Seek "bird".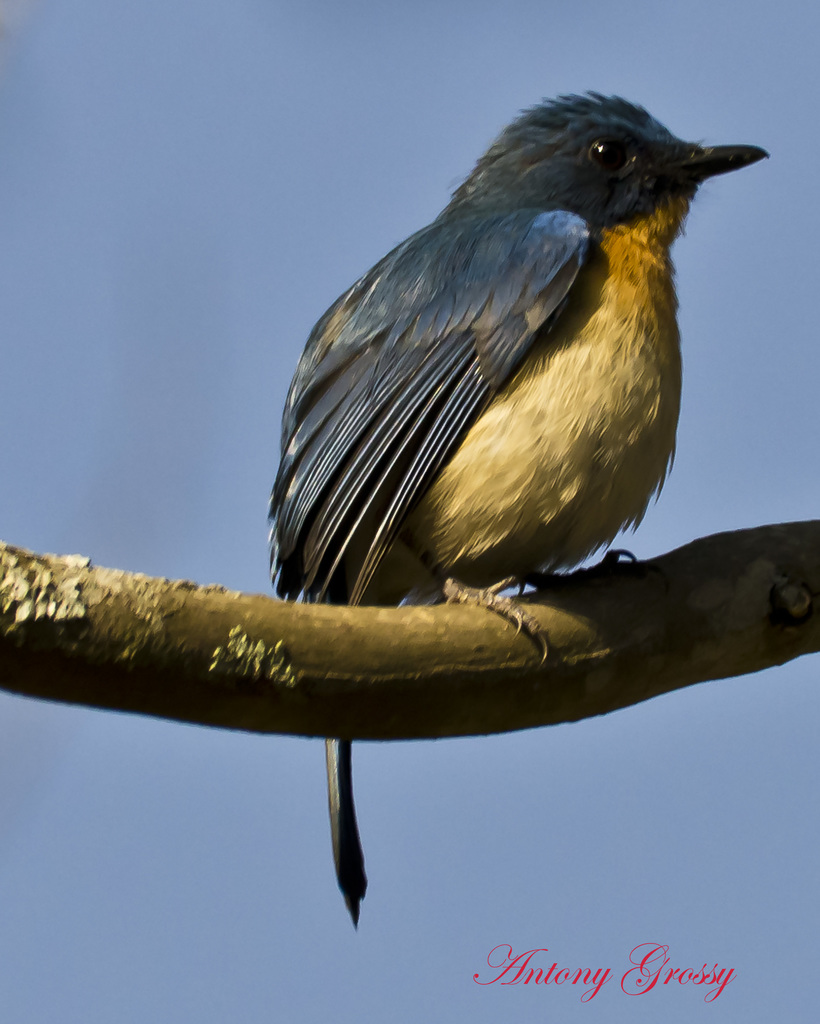
crop(340, 81, 771, 934).
